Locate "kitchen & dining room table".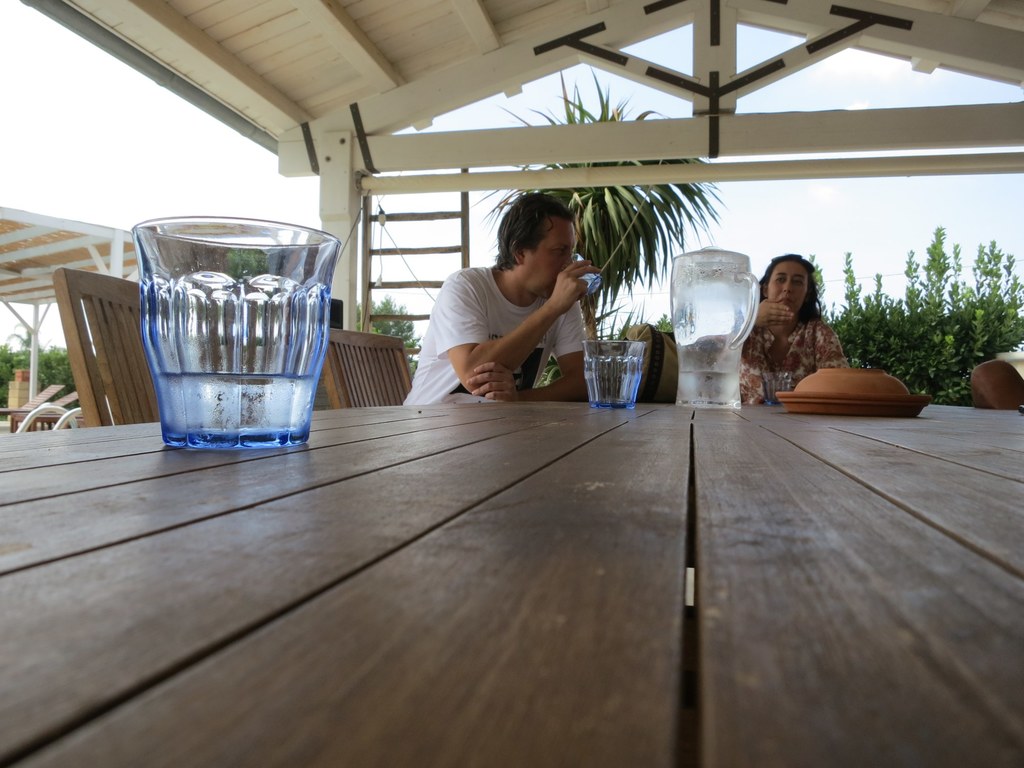
Bounding box: rect(0, 403, 1023, 767).
